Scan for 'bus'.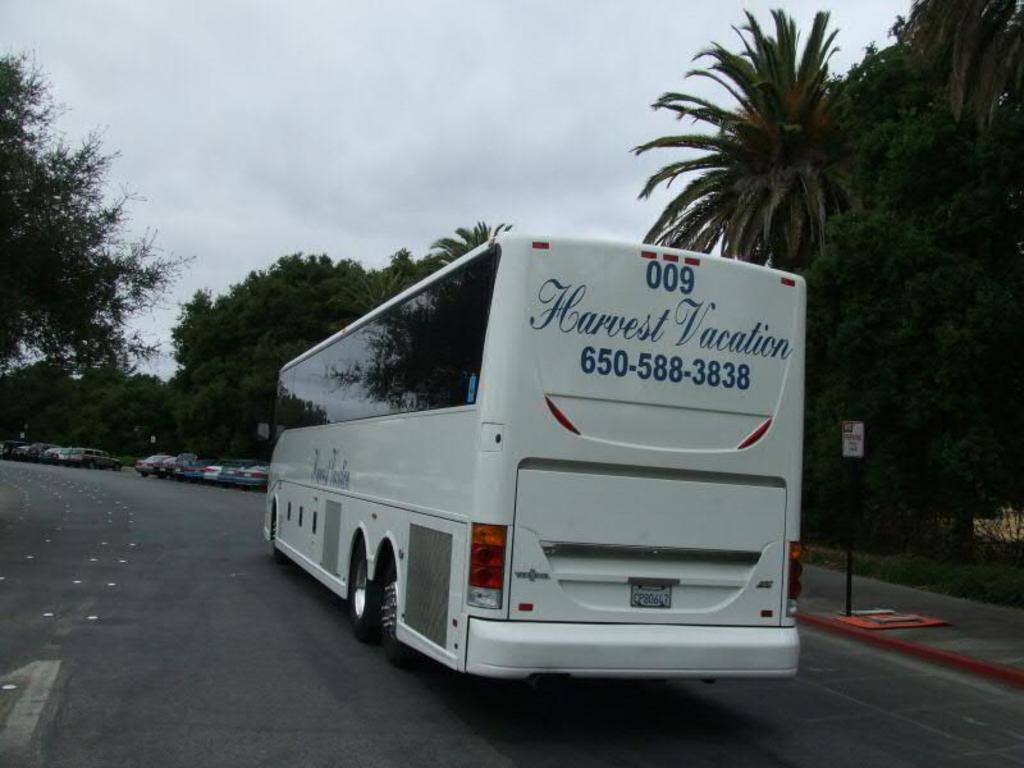
Scan result: locate(259, 223, 810, 681).
